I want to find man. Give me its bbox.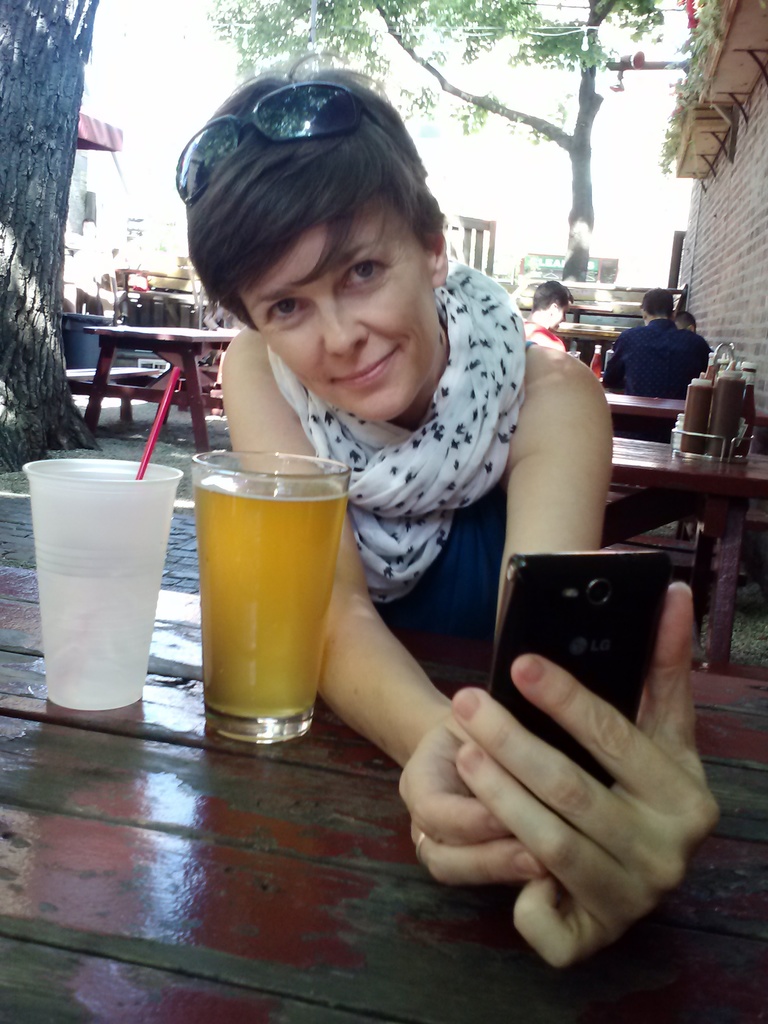
bbox=(612, 275, 728, 417).
